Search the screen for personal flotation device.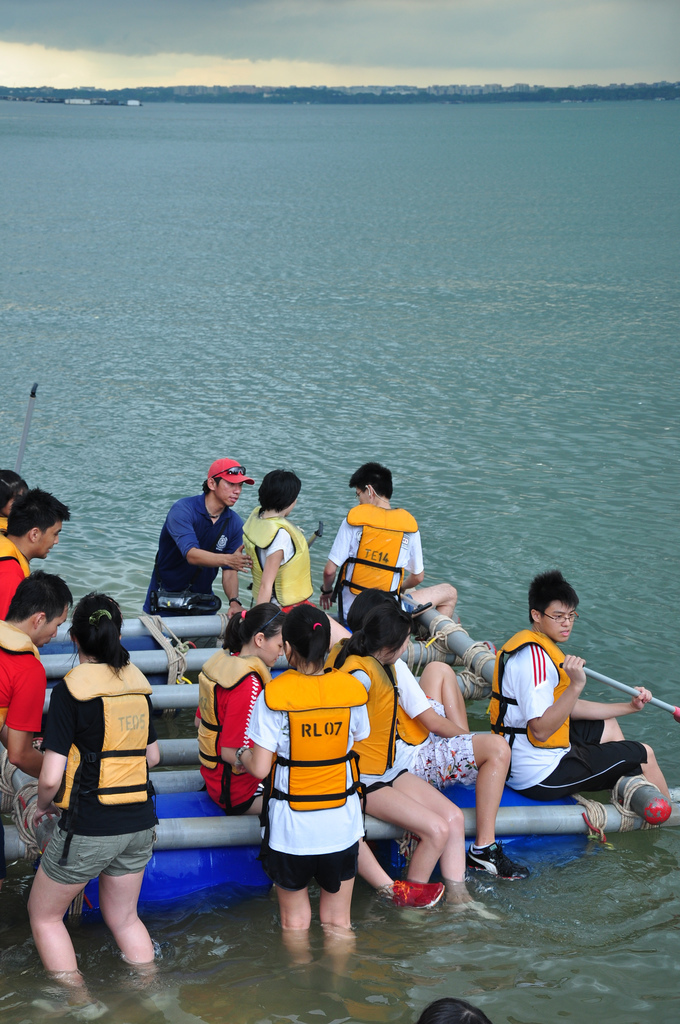
Found at box=[241, 505, 309, 604].
